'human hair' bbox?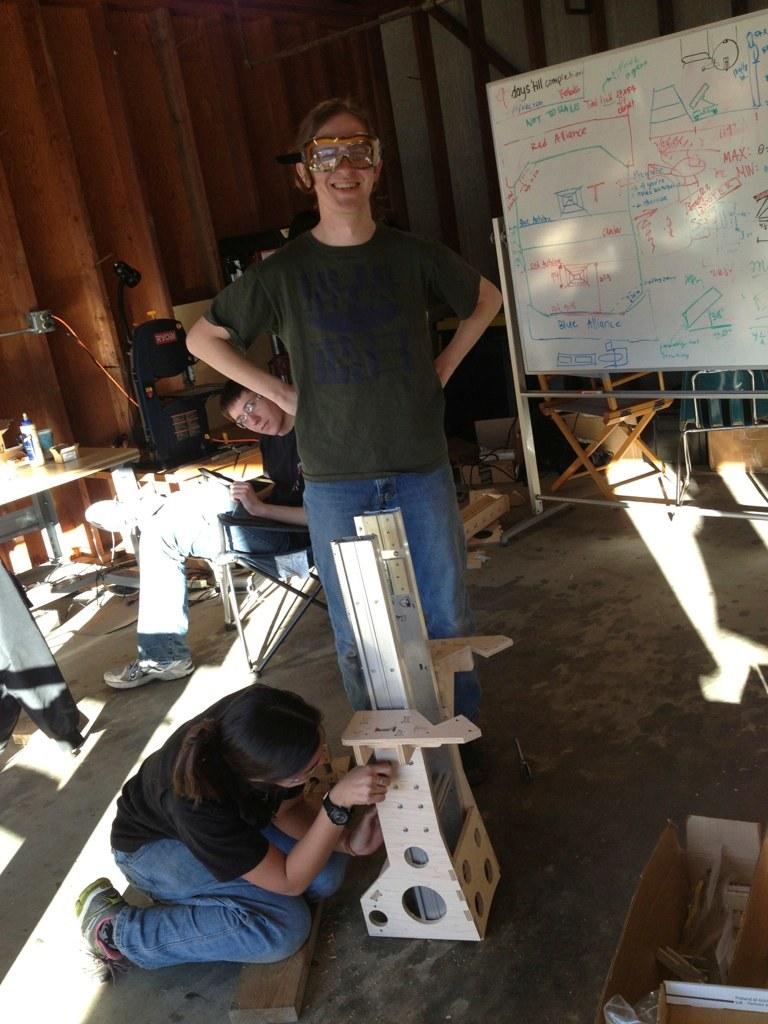
<box>290,97,372,173</box>
